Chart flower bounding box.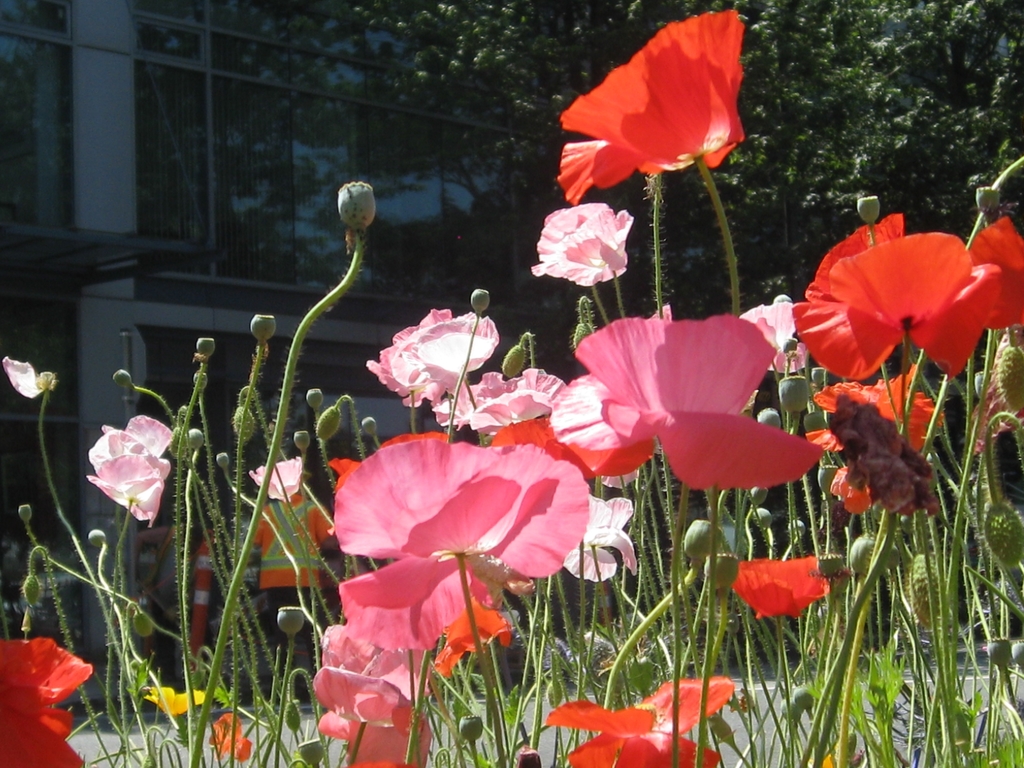
Charted: left=809, top=373, right=937, bottom=514.
